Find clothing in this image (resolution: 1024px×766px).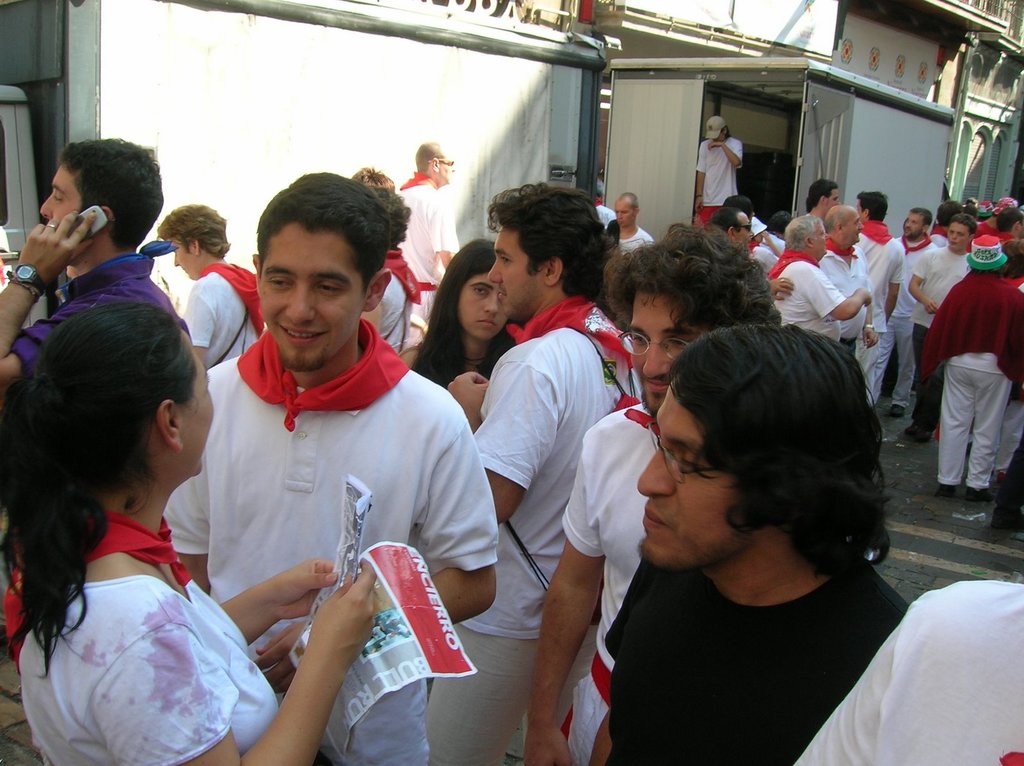
886, 235, 945, 384.
